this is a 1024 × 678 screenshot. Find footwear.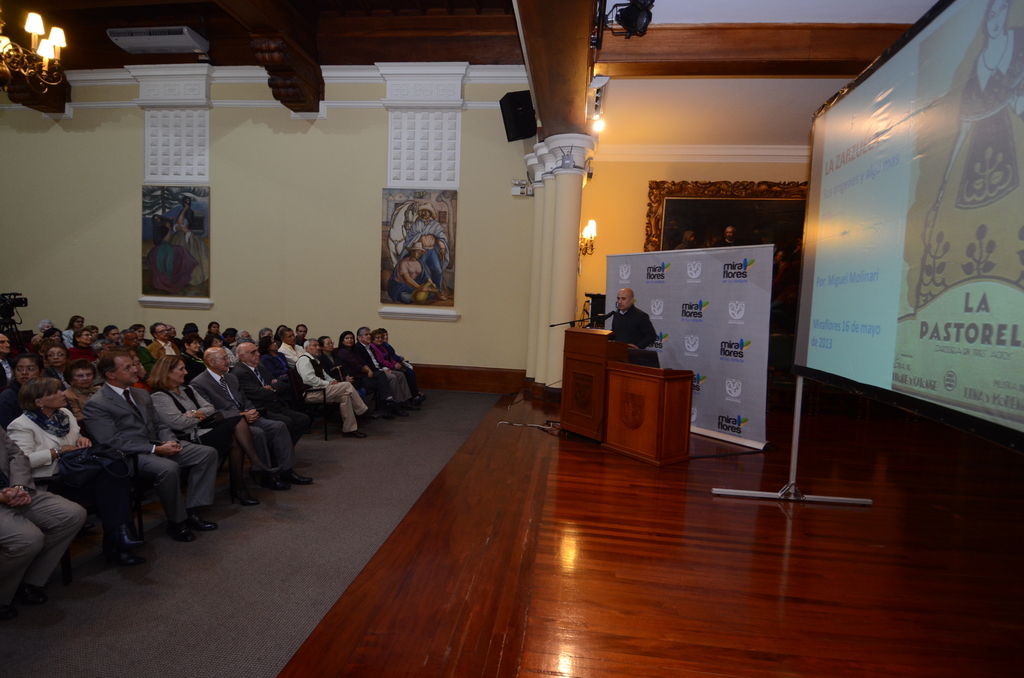
Bounding box: 343/430/369/441.
